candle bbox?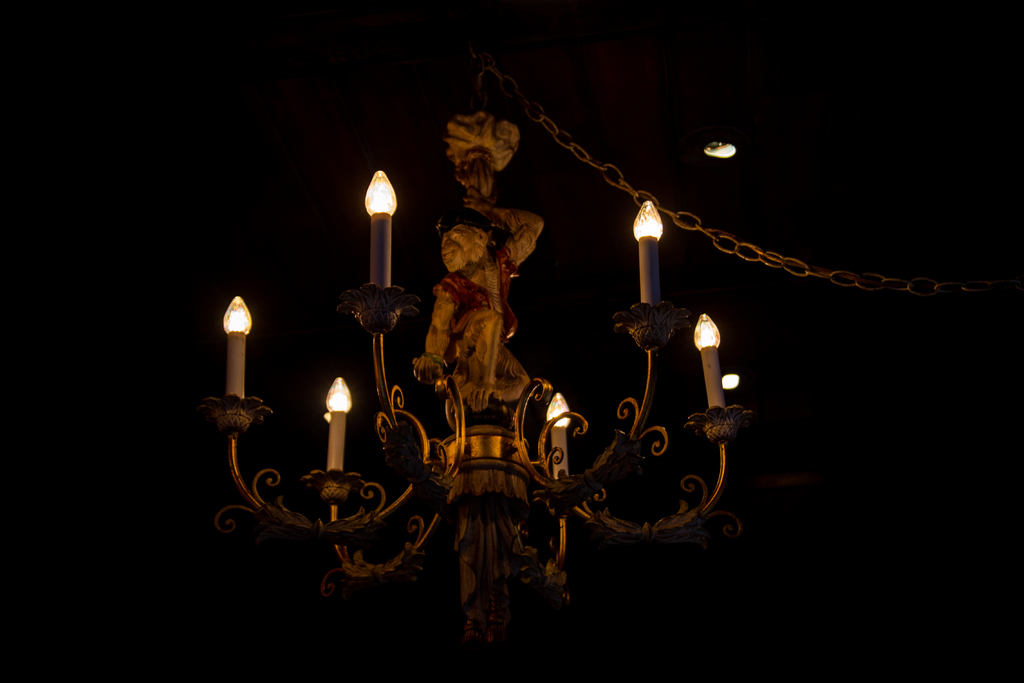
219:289:246:402
